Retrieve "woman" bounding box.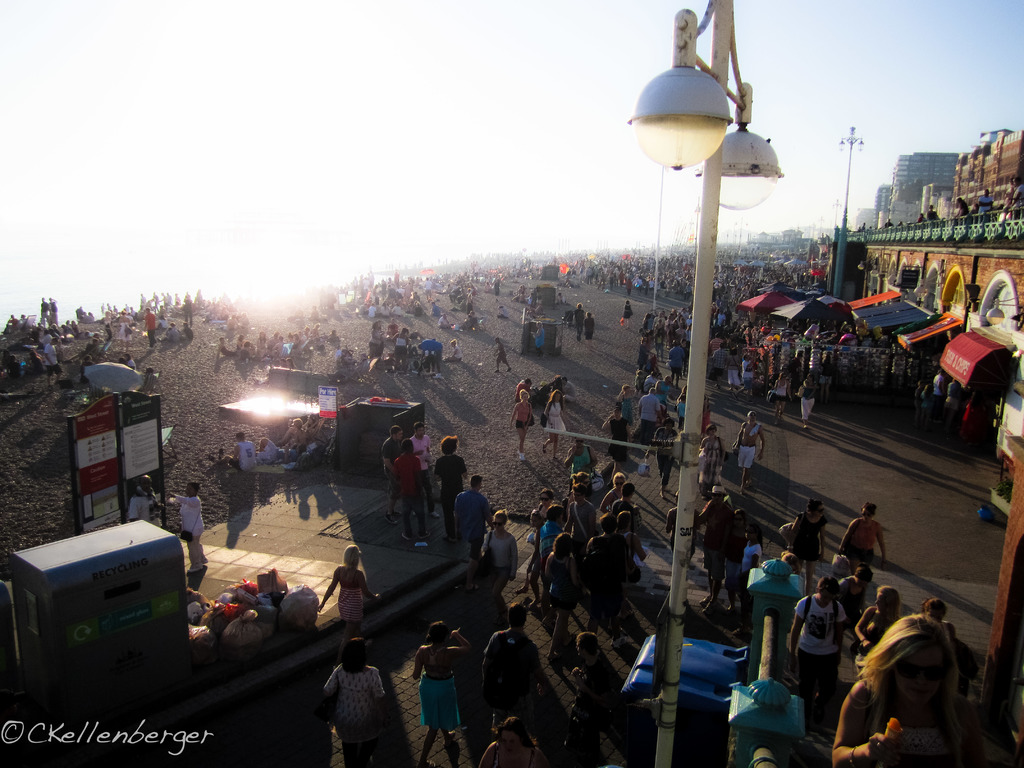
Bounding box: 413 620 474 767.
